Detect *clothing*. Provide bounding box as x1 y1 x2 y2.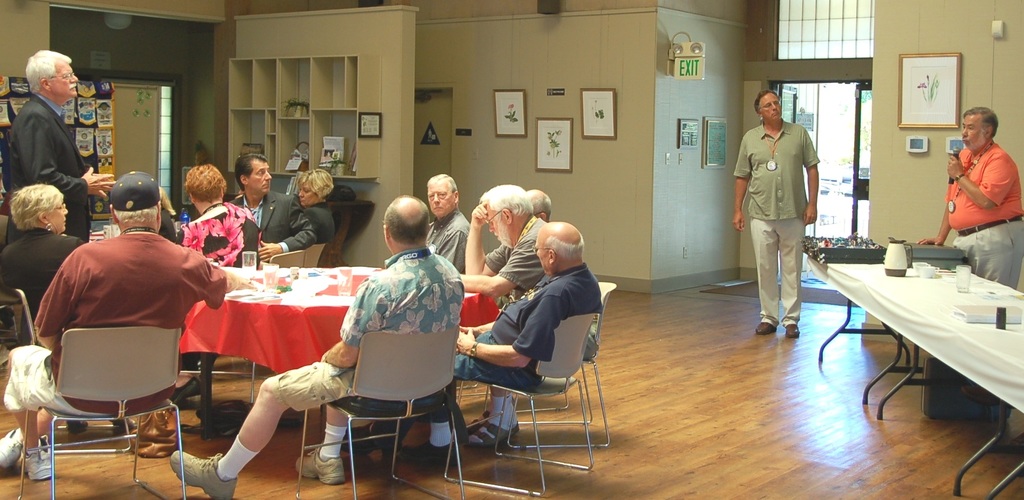
451 261 604 387.
